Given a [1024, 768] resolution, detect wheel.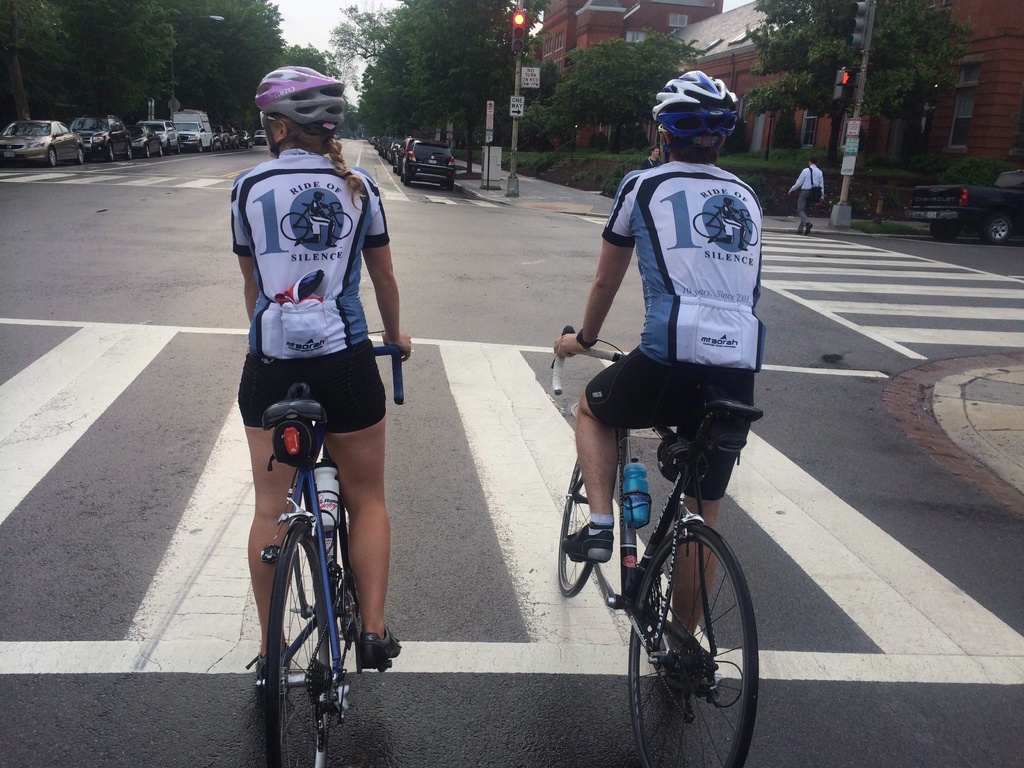
box=[263, 522, 330, 767].
